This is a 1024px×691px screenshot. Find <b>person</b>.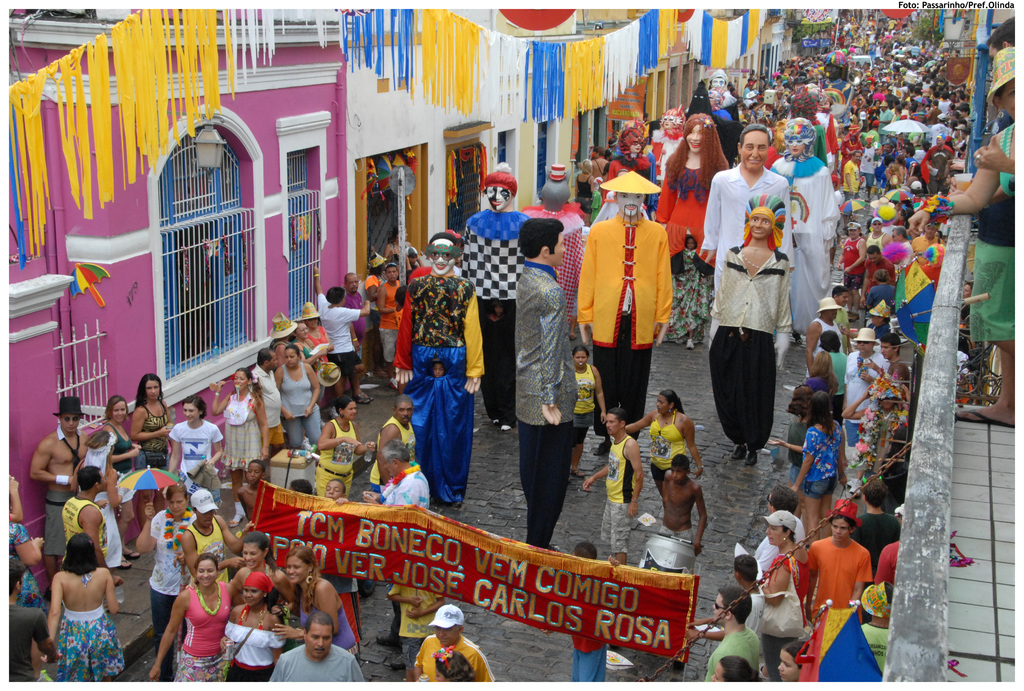
Bounding box: (514, 219, 579, 548).
